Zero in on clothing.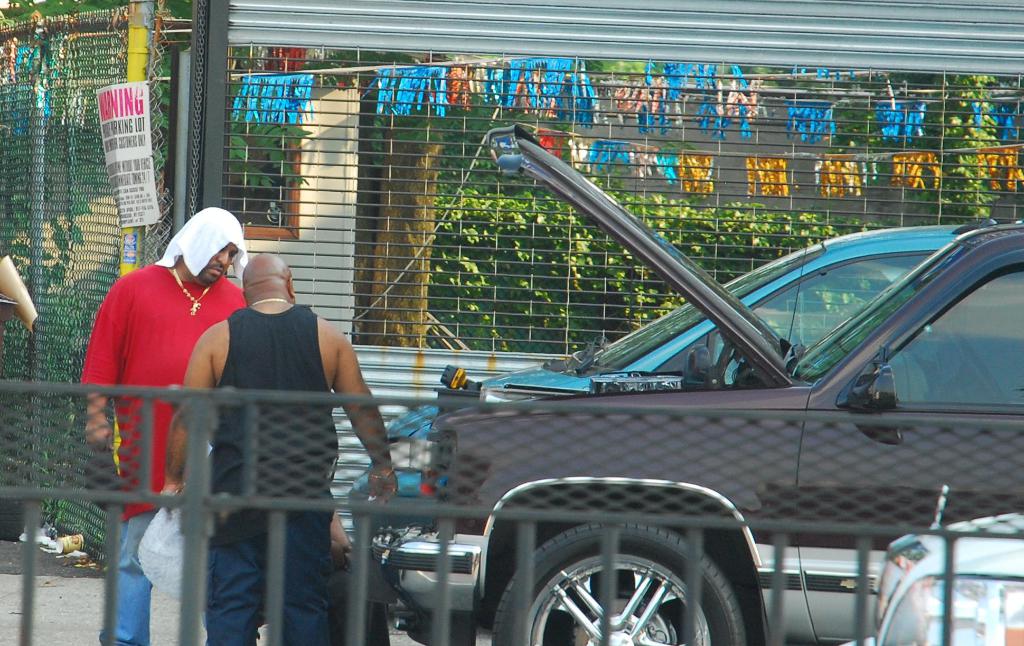
Zeroed in: {"x1": 74, "y1": 254, "x2": 238, "y2": 512}.
